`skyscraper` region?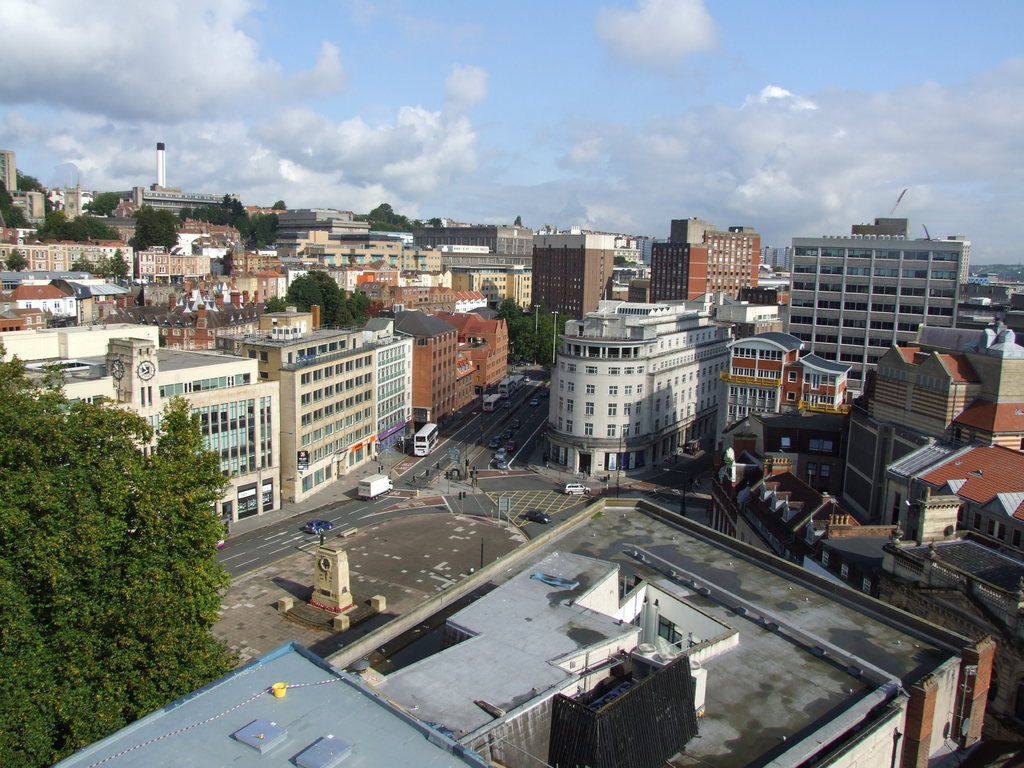
<box>529,232,609,321</box>
